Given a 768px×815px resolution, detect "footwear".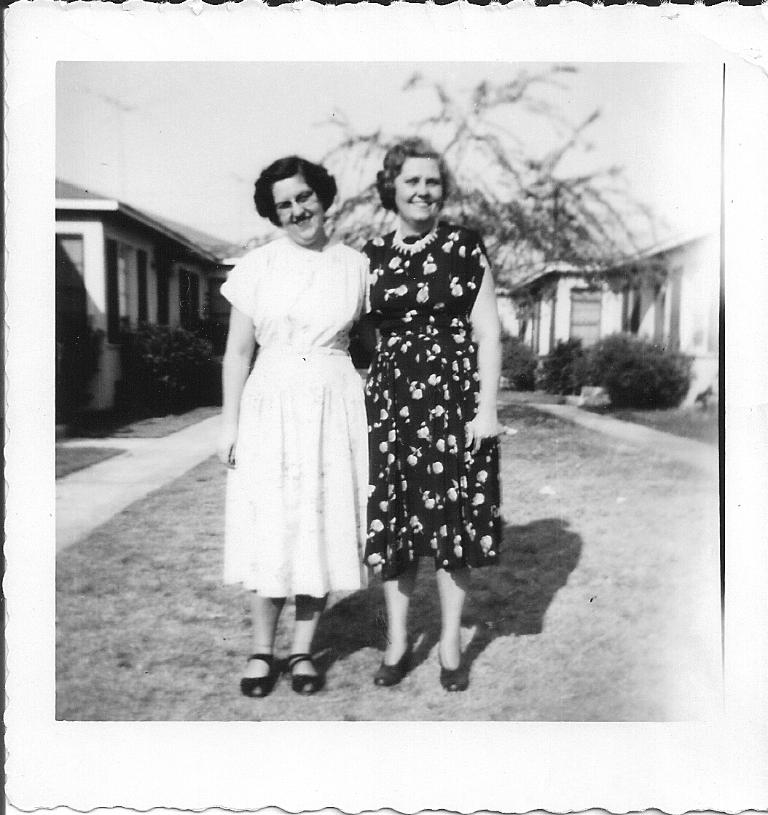
(x1=439, y1=640, x2=465, y2=688).
